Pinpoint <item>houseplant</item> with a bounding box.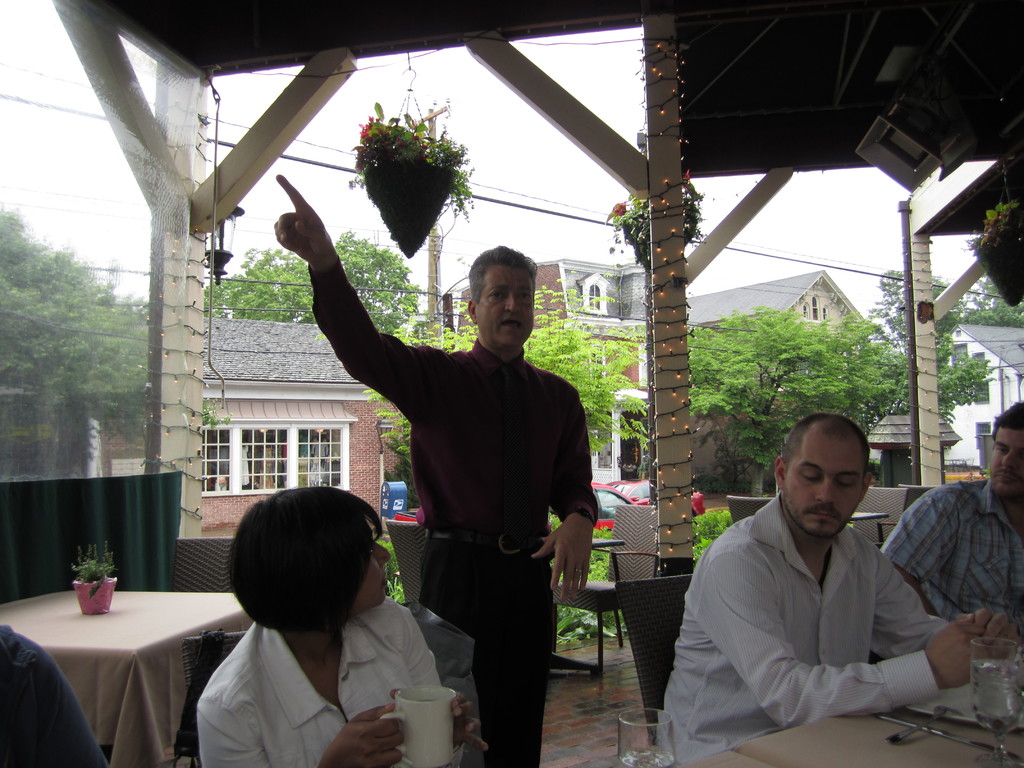
<region>349, 94, 483, 257</region>.
